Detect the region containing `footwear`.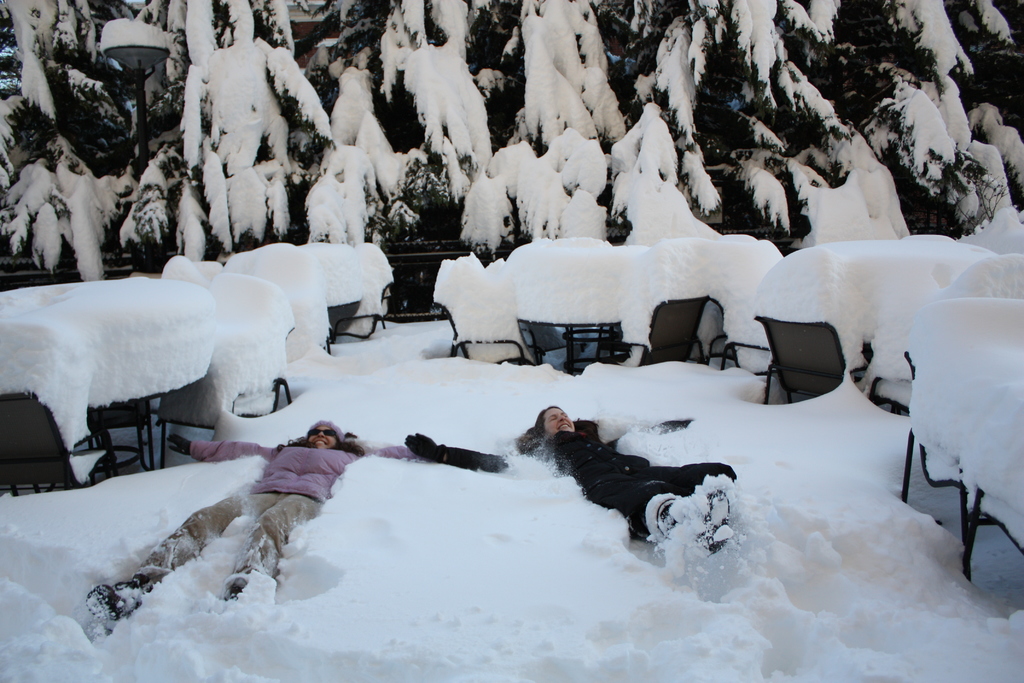
87 576 152 630.
